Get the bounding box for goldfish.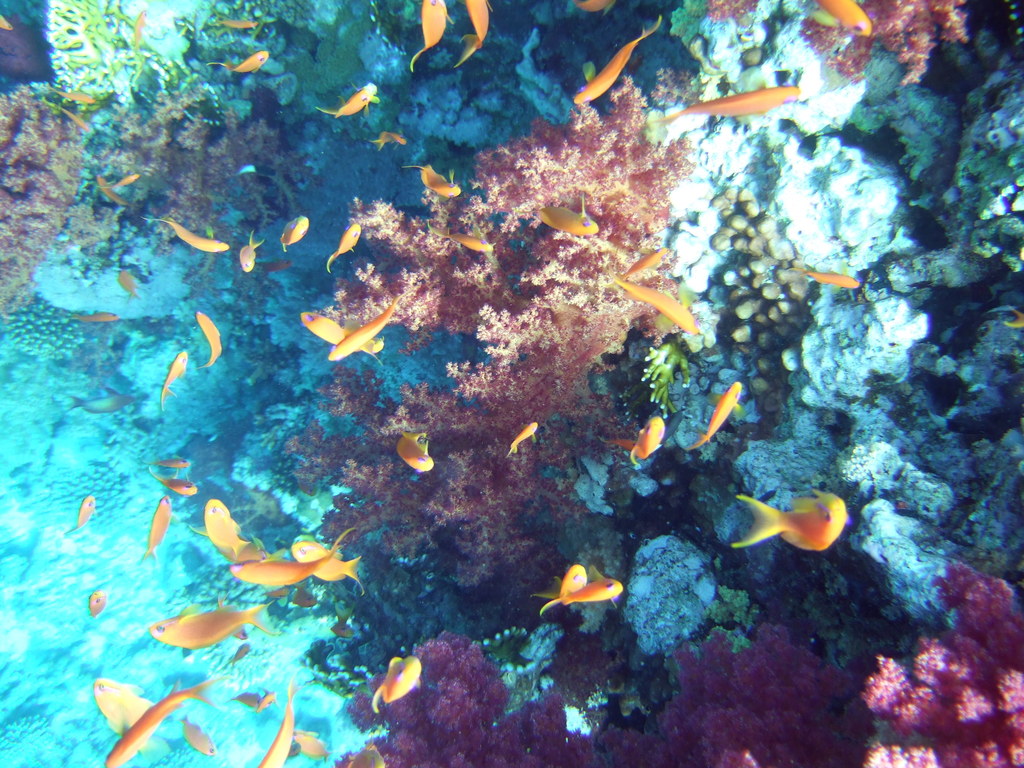
<region>220, 17, 259, 29</region>.
